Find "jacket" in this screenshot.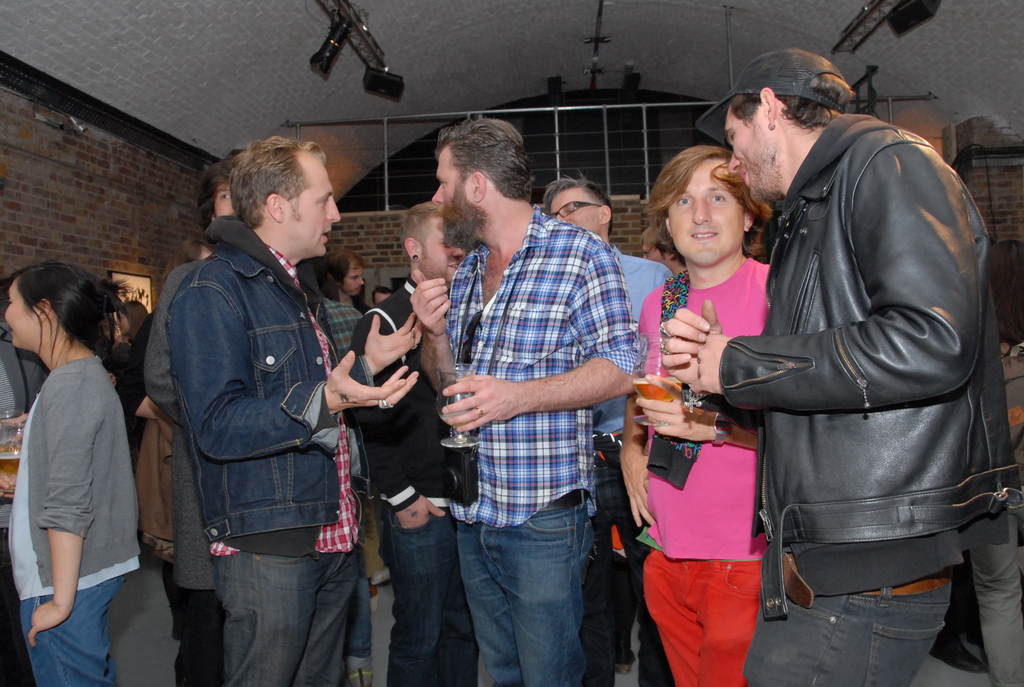
The bounding box for "jacket" is [left=31, top=356, right=148, bottom=591].
